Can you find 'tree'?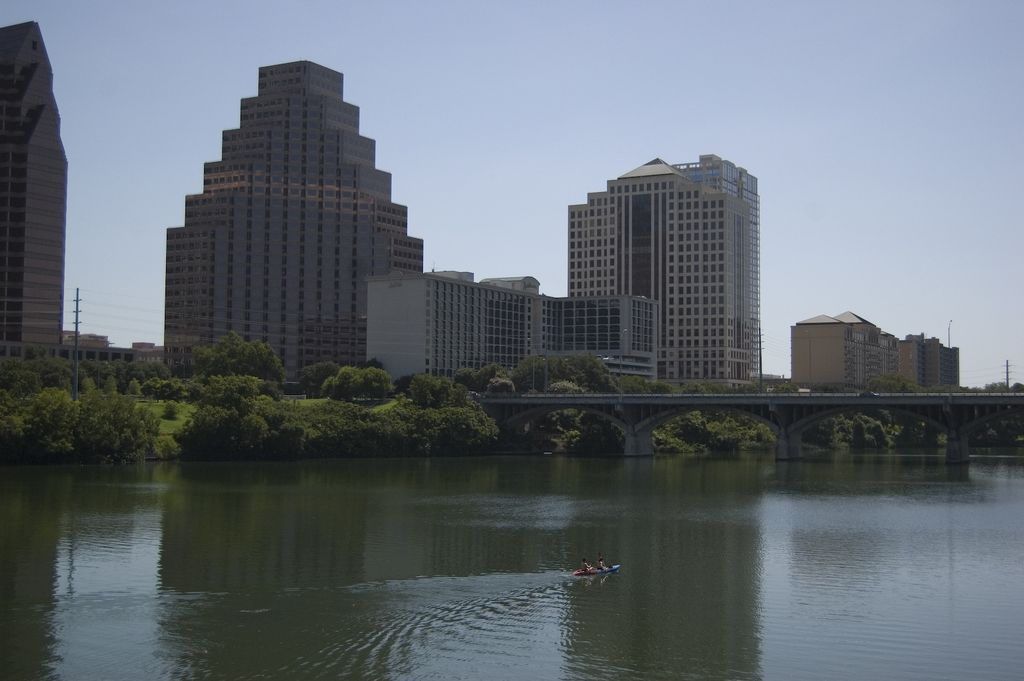
Yes, bounding box: 340:366:363:406.
